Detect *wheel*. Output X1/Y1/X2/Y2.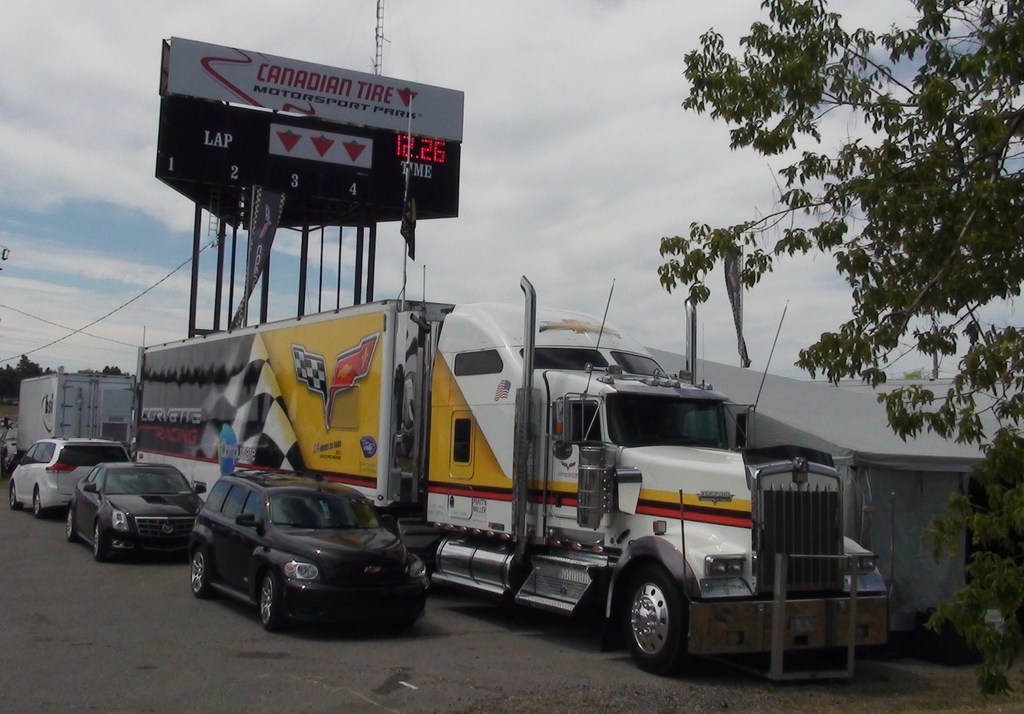
95/525/103/556.
